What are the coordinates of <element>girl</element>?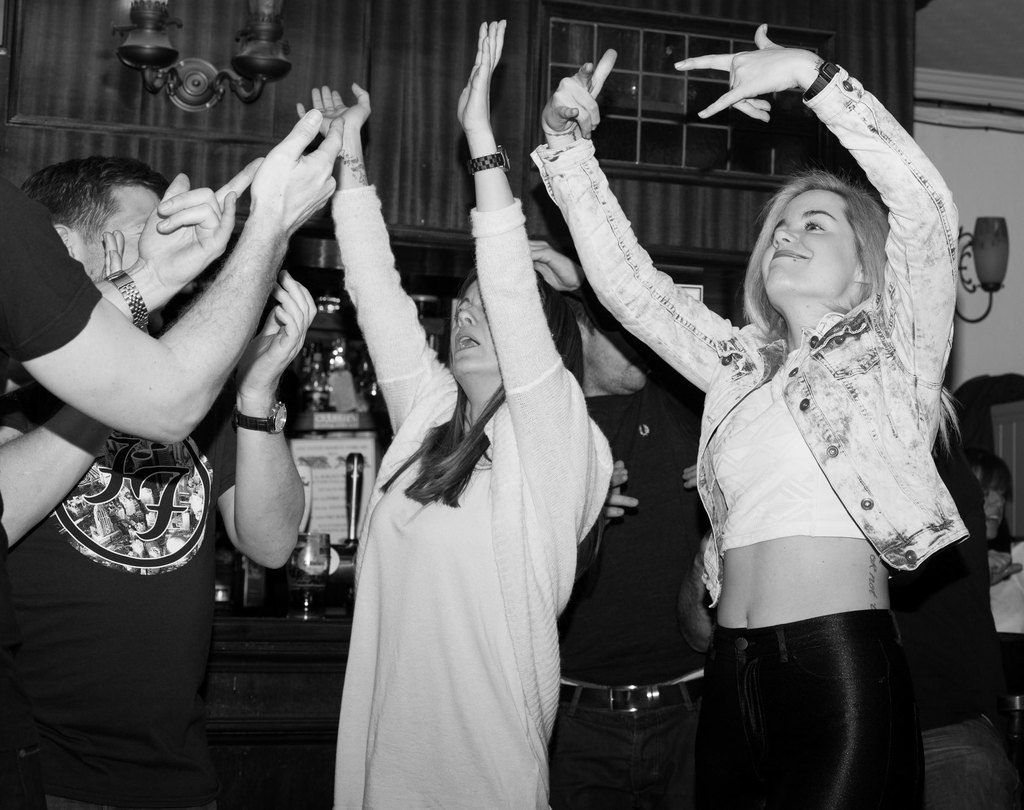
bbox=[297, 19, 614, 809].
